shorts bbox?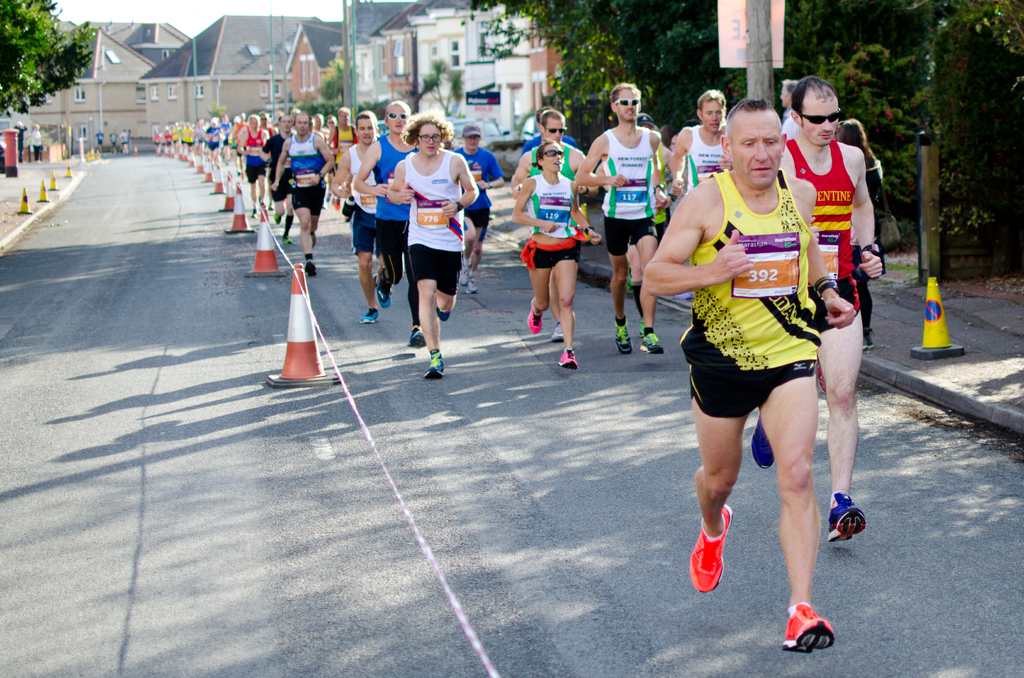
box(410, 245, 460, 302)
